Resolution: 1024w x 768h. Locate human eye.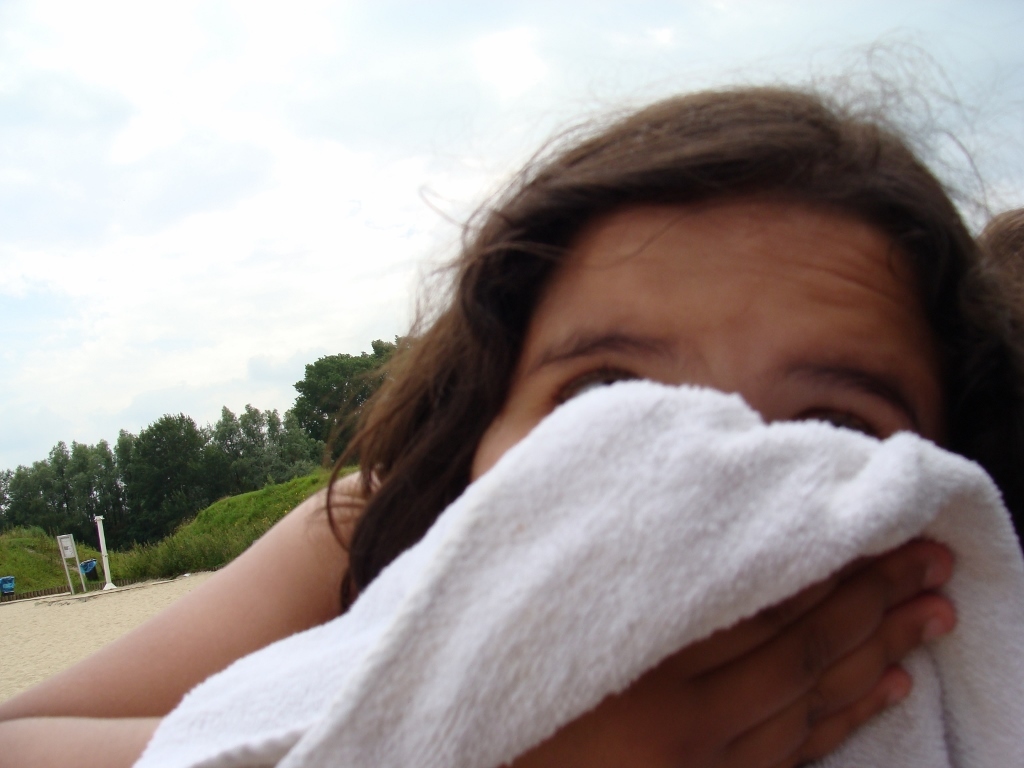
bbox=[779, 400, 882, 440].
